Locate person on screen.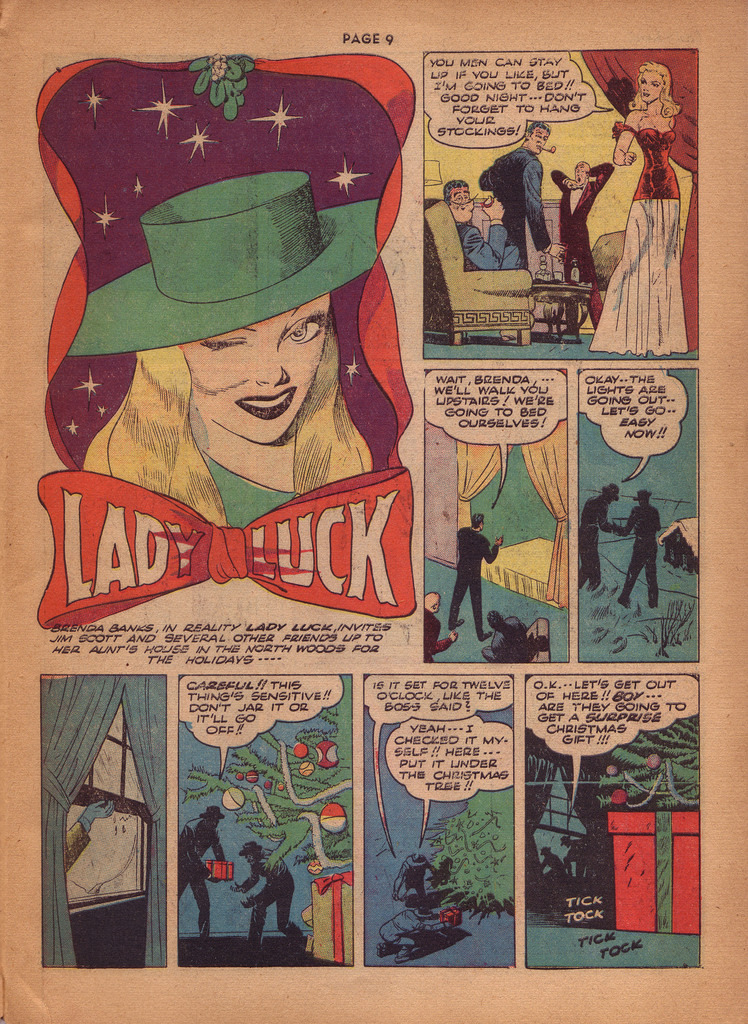
On screen at [left=377, top=905, right=454, bottom=963].
